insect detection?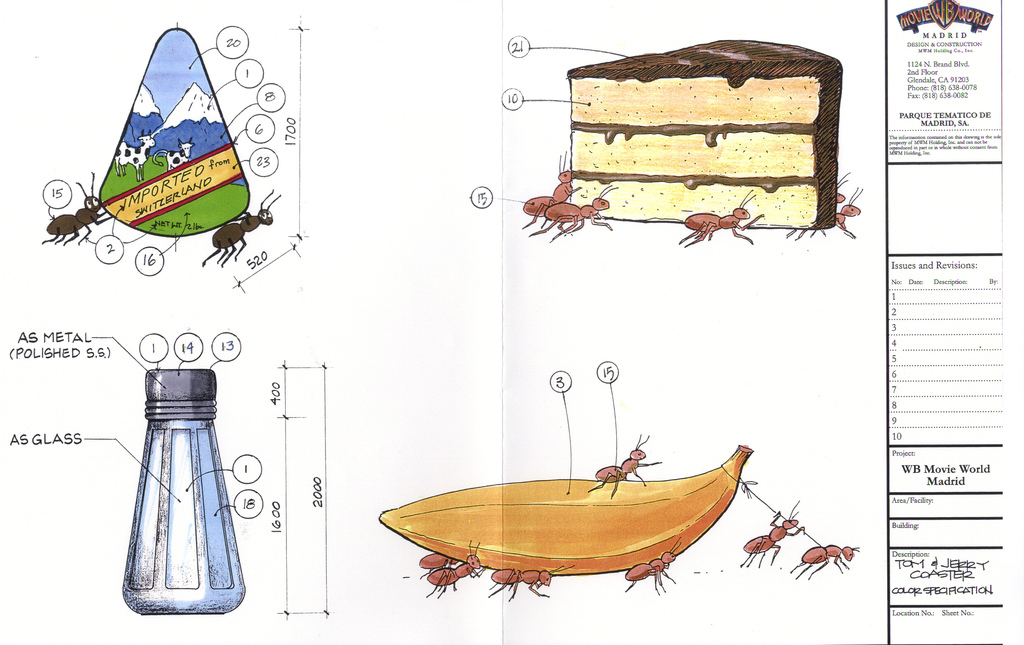
select_region(417, 553, 458, 576)
